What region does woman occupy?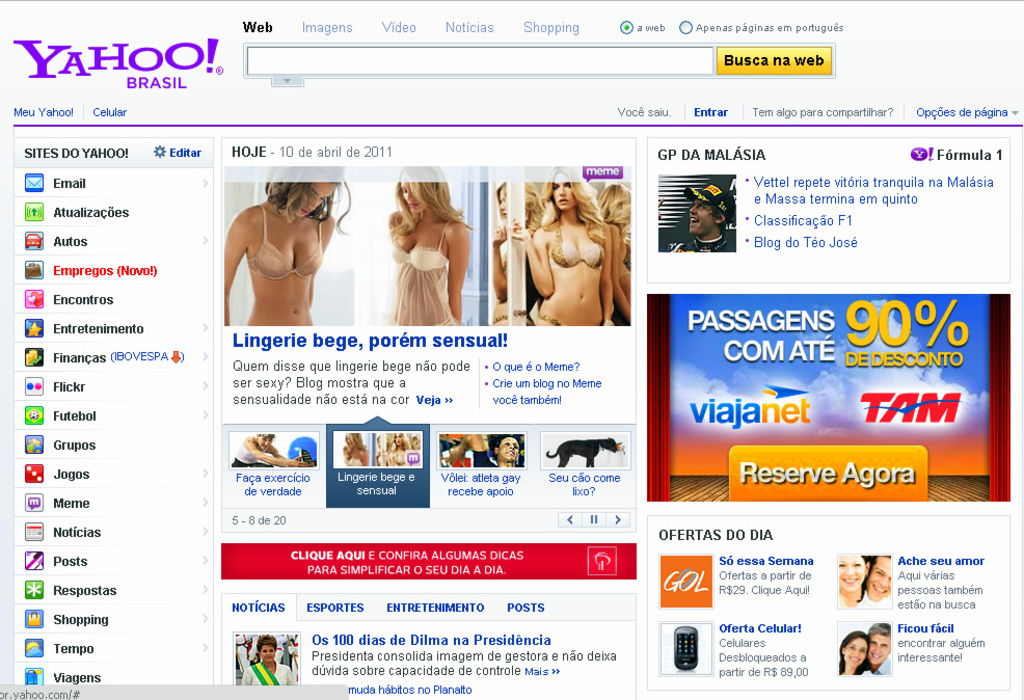
(x1=524, y1=154, x2=612, y2=328).
